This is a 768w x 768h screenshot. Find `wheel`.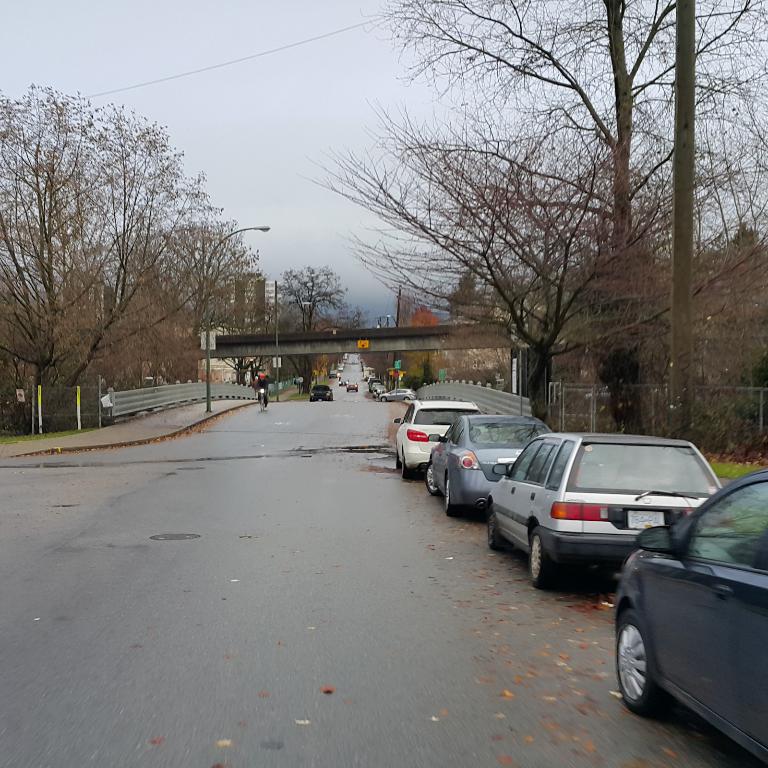
Bounding box: (426, 467, 440, 497).
